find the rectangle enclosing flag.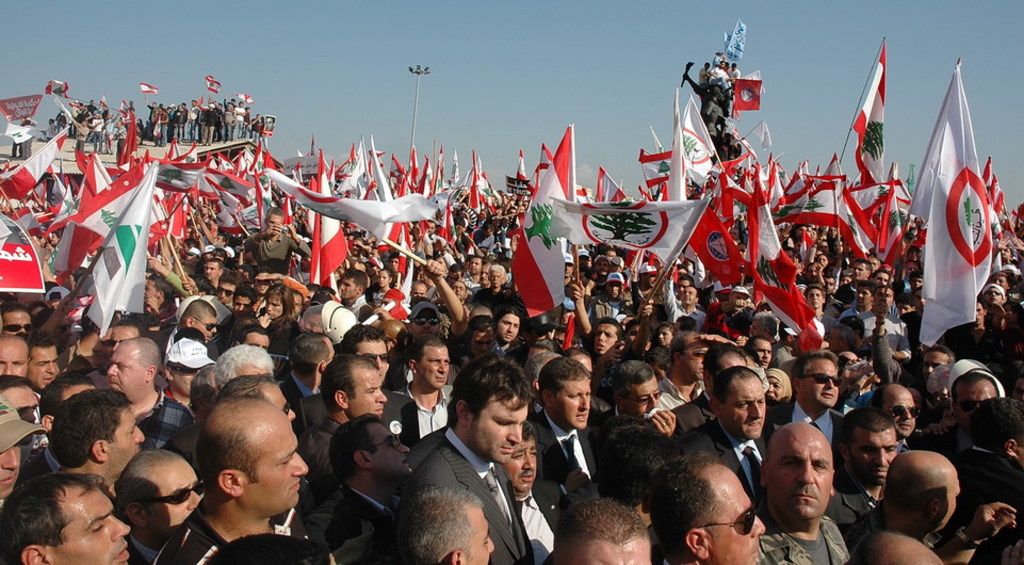
BBox(207, 183, 243, 213).
